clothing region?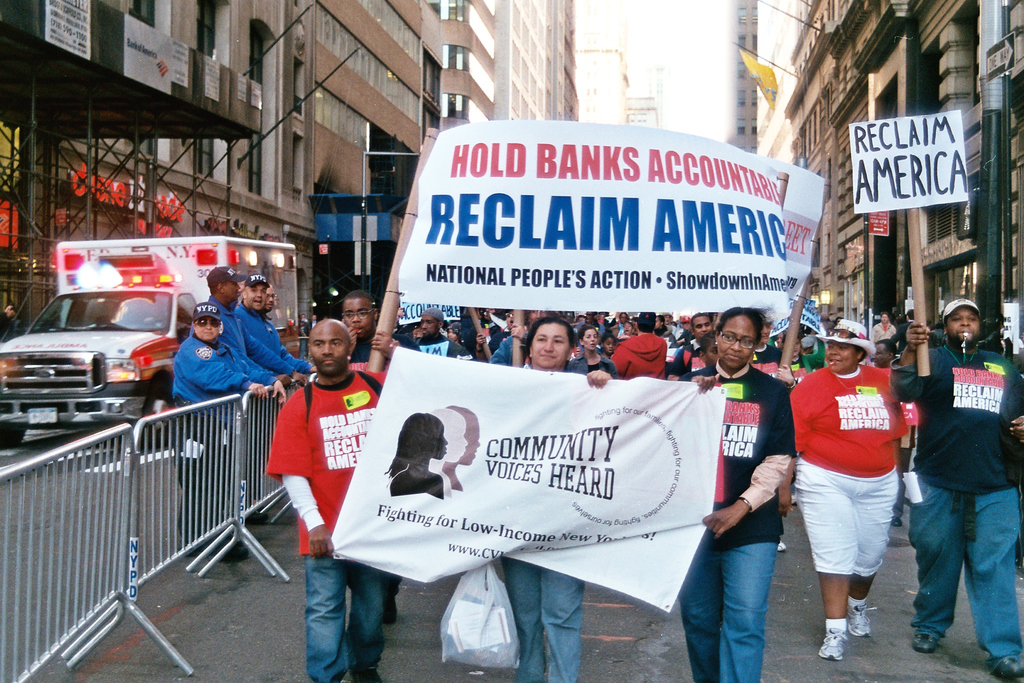
l=892, t=324, r=913, b=346
